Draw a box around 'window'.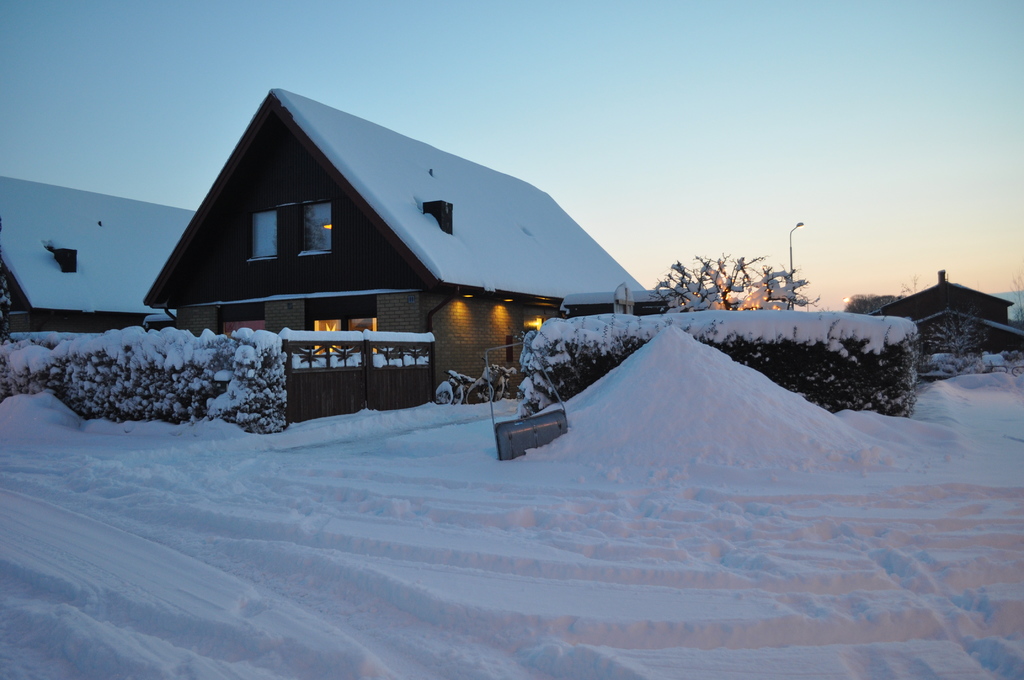
bbox(220, 298, 266, 334).
